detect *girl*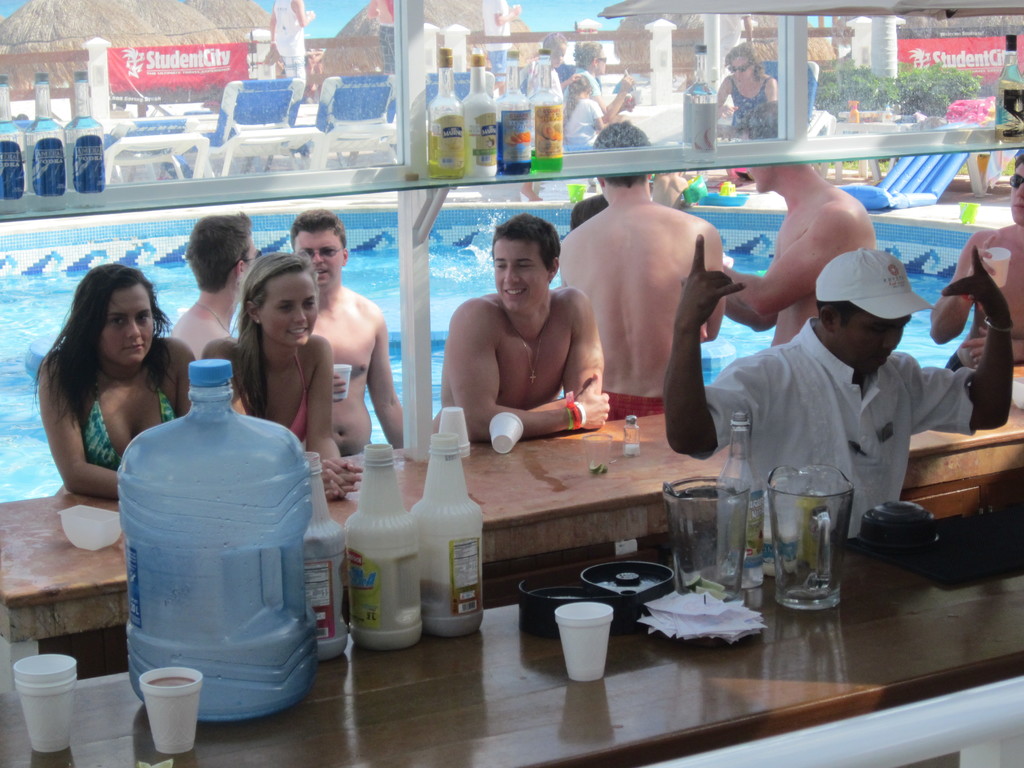
left=32, top=261, right=195, bottom=499
